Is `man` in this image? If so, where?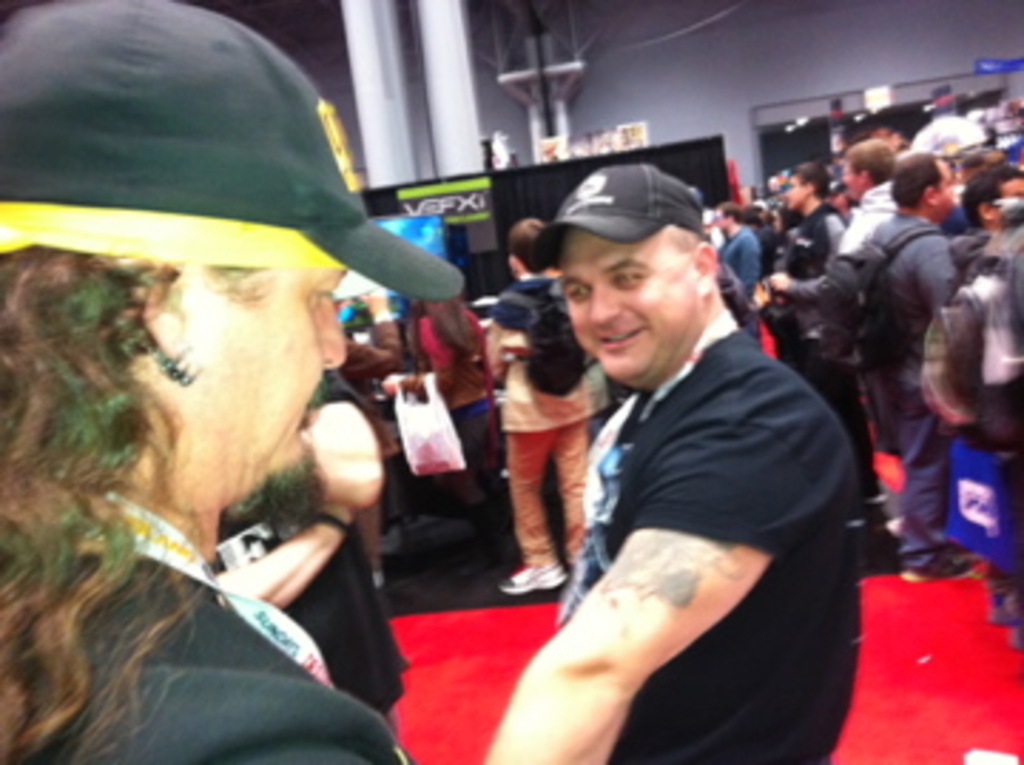
Yes, at <region>498, 105, 879, 764</region>.
